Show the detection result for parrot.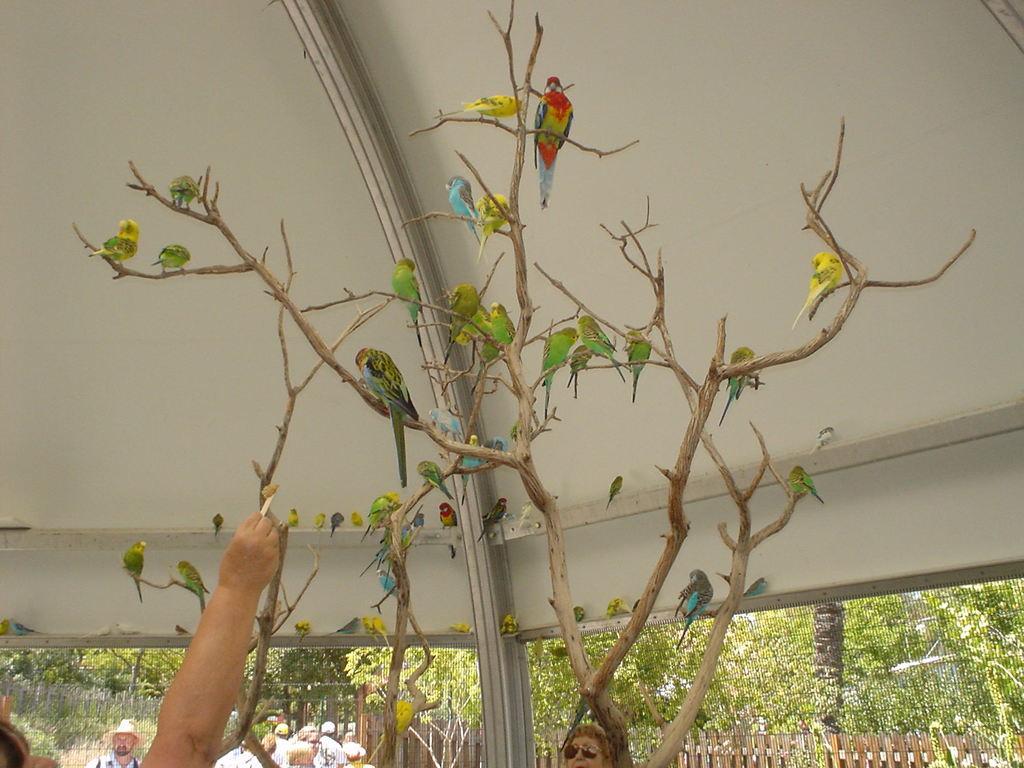
region(360, 607, 399, 653).
